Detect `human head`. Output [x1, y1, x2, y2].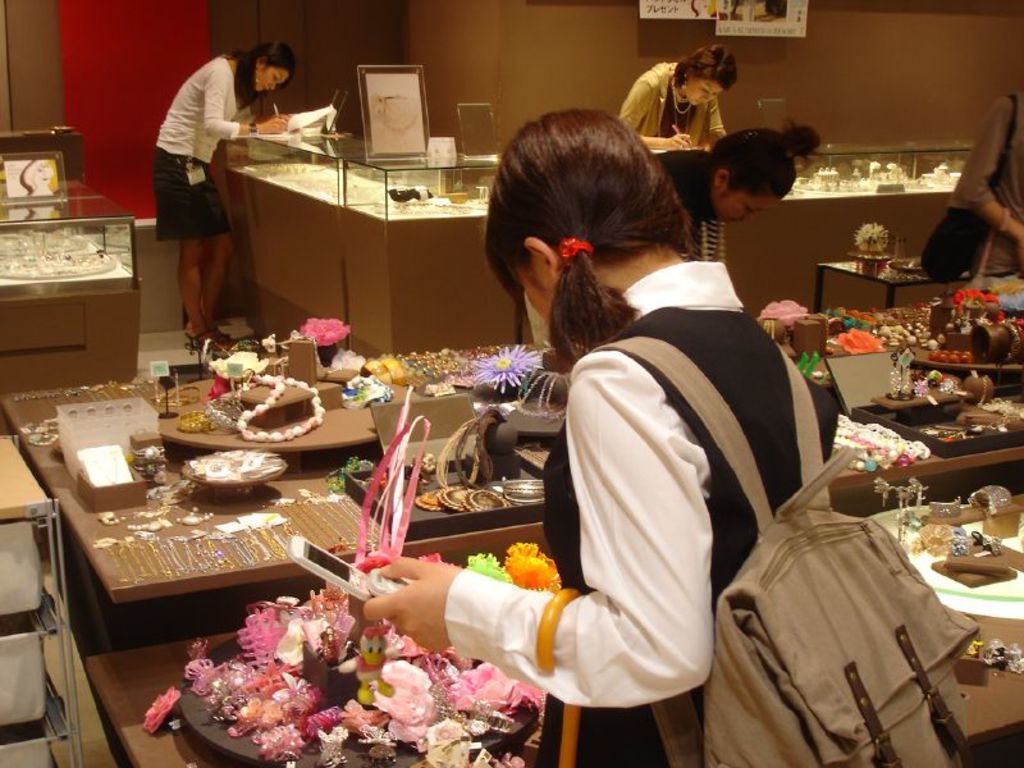
[677, 47, 737, 105].
